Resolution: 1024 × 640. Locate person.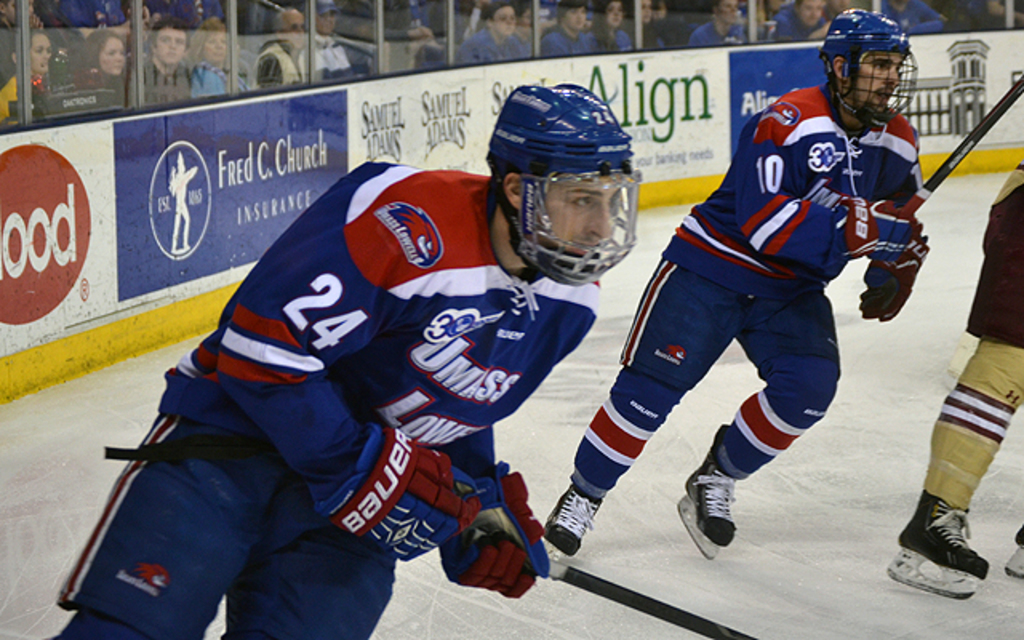
Rect(0, 27, 56, 122).
